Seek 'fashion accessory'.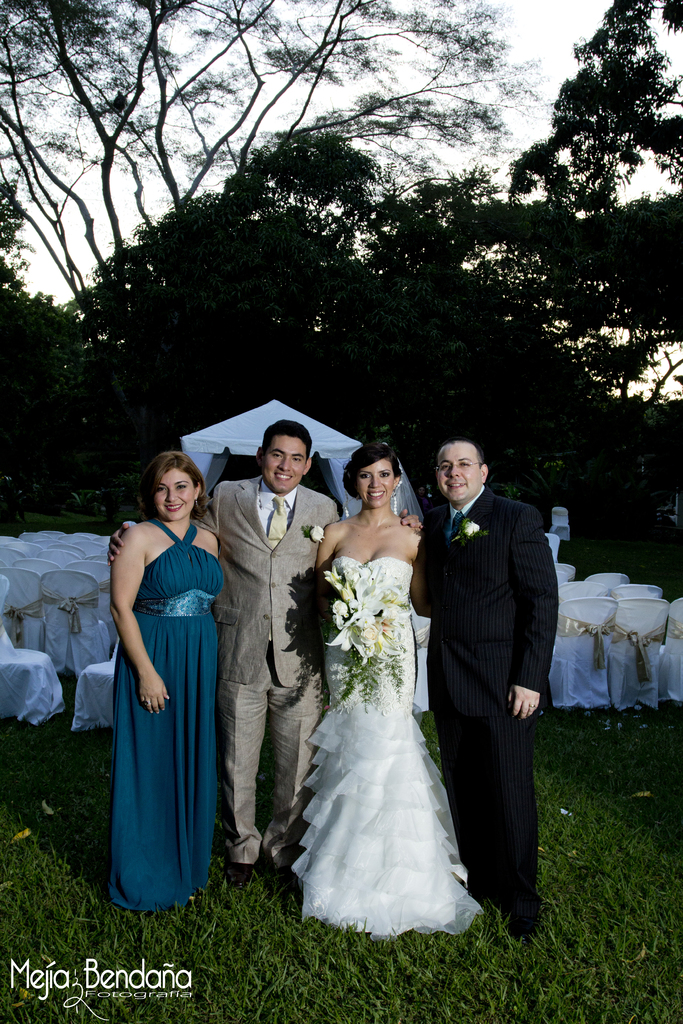
(x1=192, y1=498, x2=201, y2=509).
